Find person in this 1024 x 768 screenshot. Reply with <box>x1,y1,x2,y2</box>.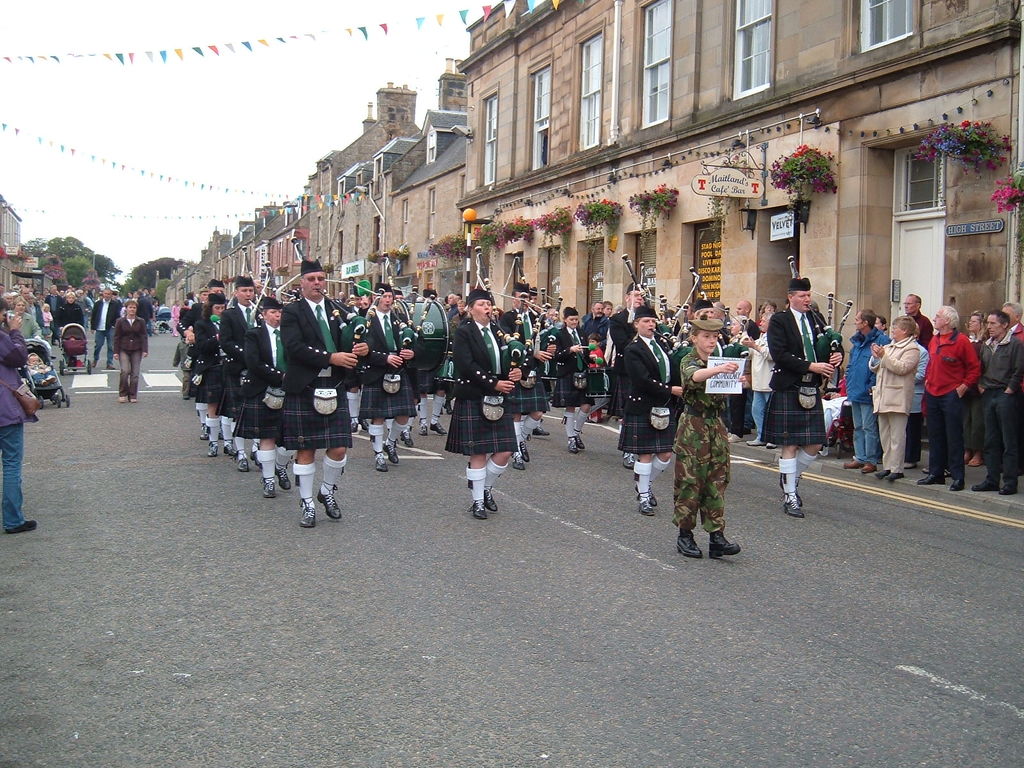
<box>916,303,986,497</box>.
